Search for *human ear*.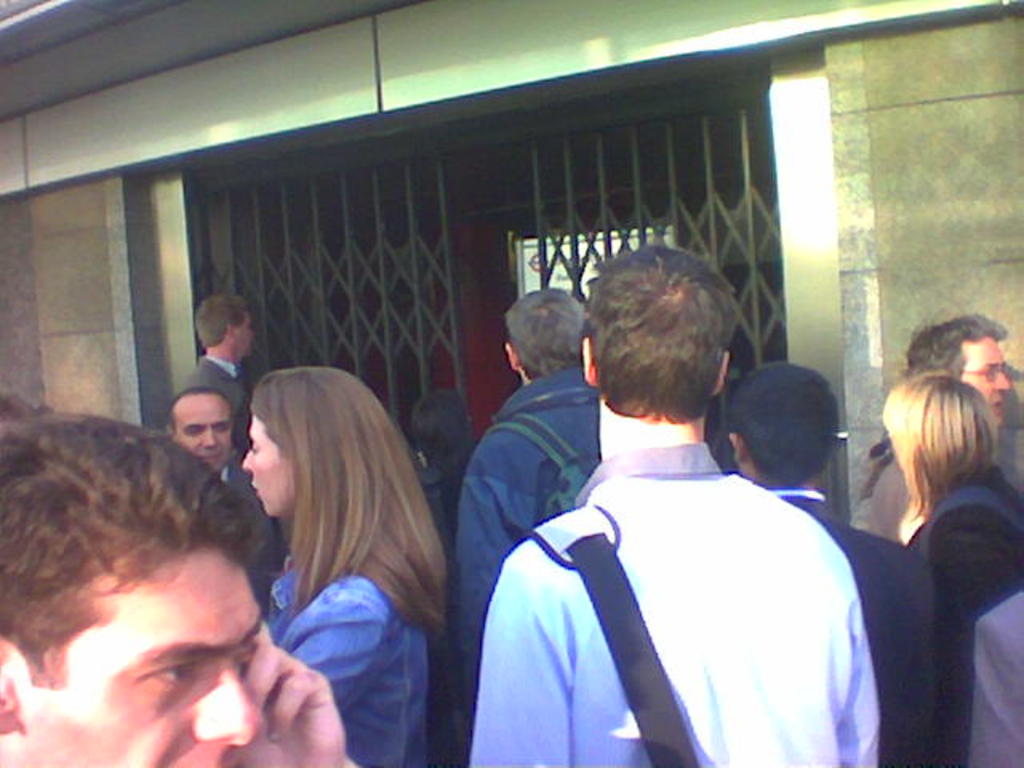
Found at [x1=715, y1=350, x2=730, y2=397].
